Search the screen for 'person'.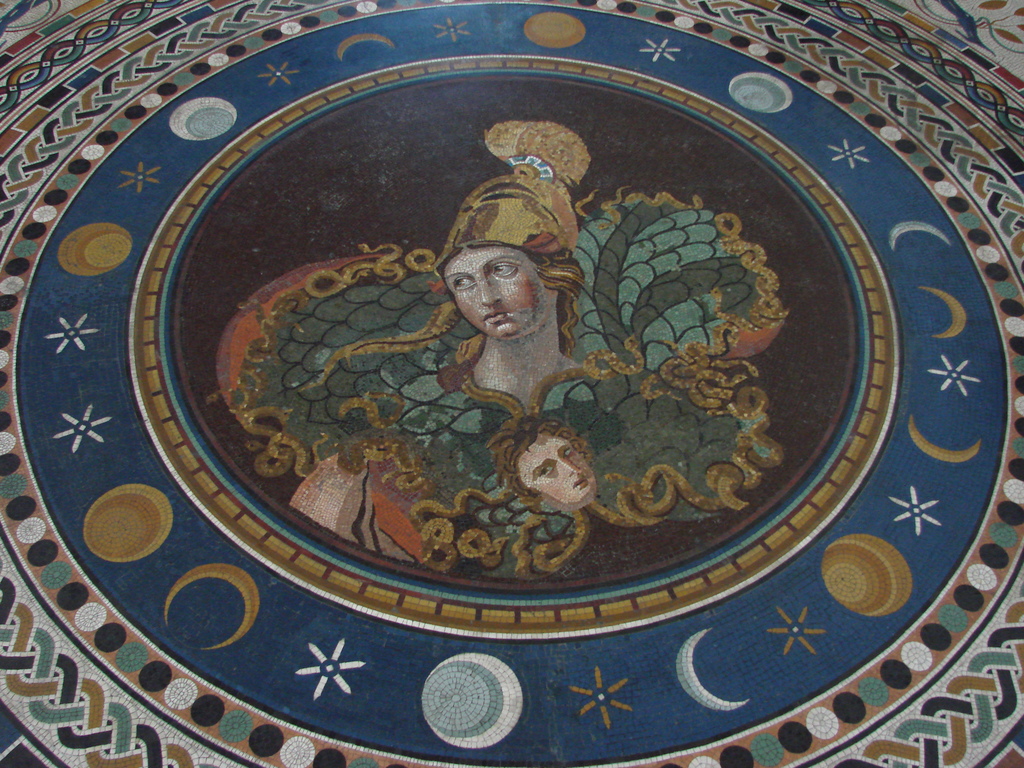
Found at [left=540, top=412, right=739, bottom=586].
